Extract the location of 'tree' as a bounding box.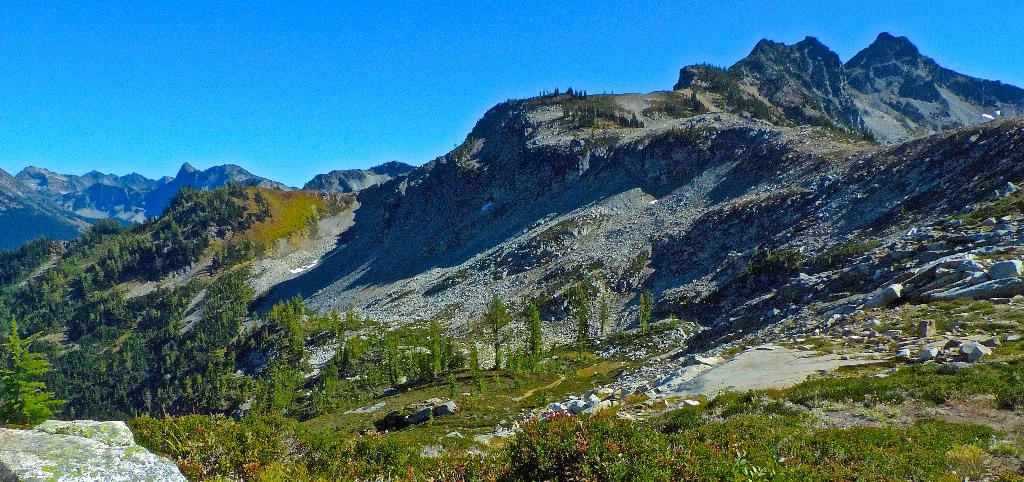
select_region(0, 312, 68, 427).
